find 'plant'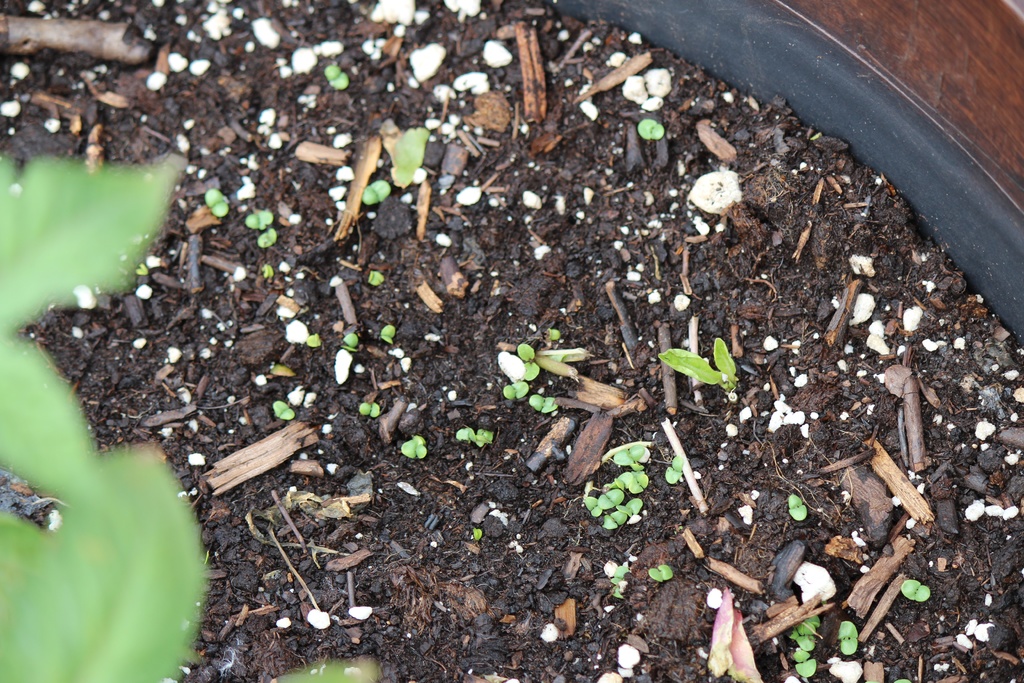
(left=525, top=341, right=550, bottom=384)
